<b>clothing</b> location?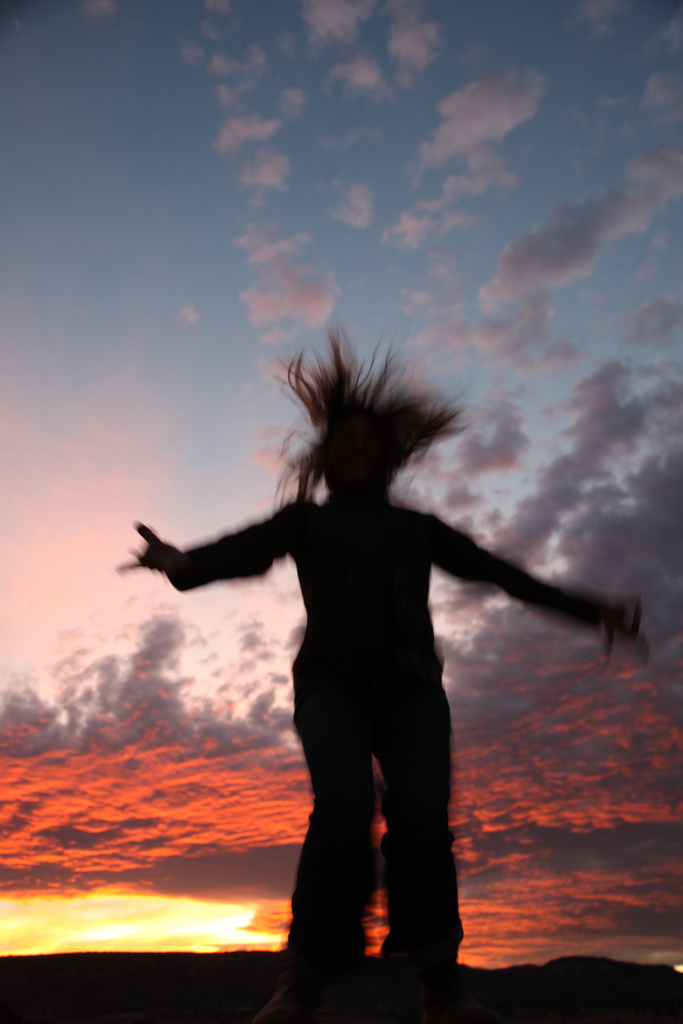
pyautogui.locateOnScreen(225, 397, 550, 943)
